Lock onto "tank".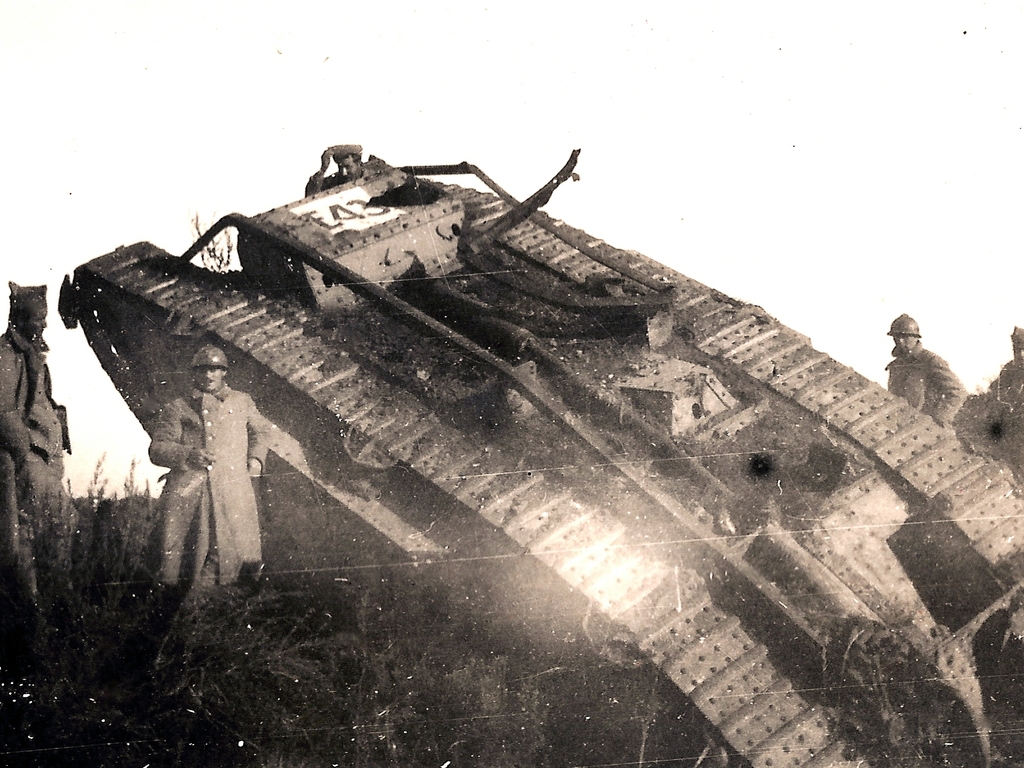
Locked: locate(54, 140, 1023, 767).
